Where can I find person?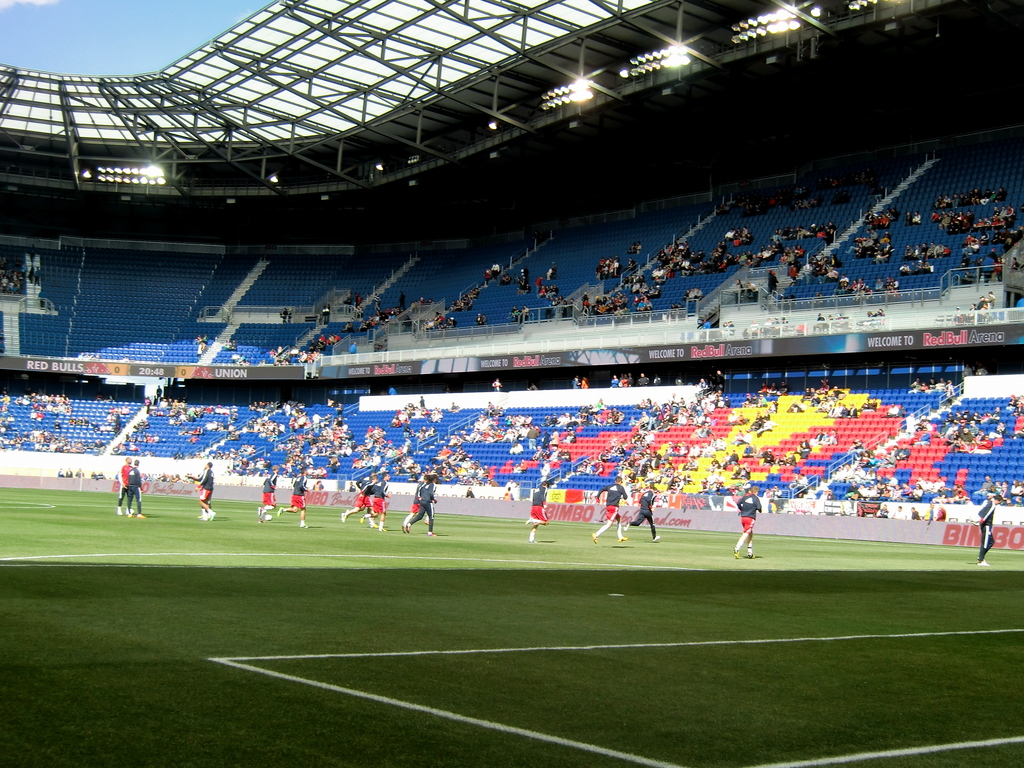
You can find it at 589 471 628 548.
